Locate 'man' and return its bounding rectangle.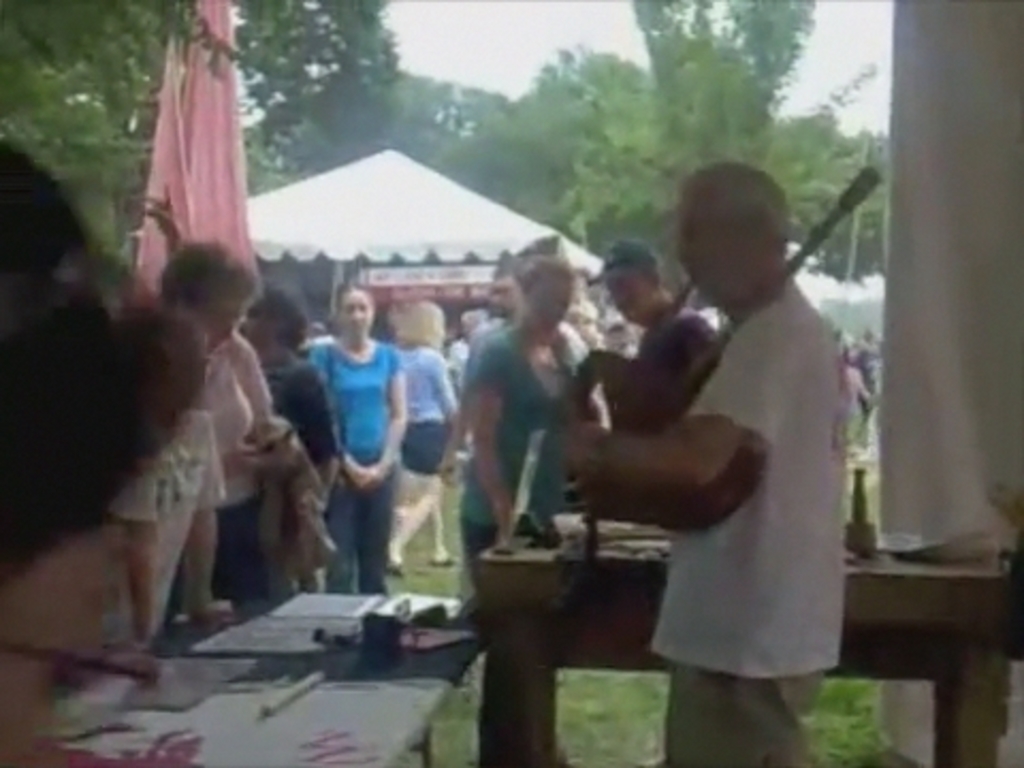
(left=437, top=260, right=591, bottom=599).
